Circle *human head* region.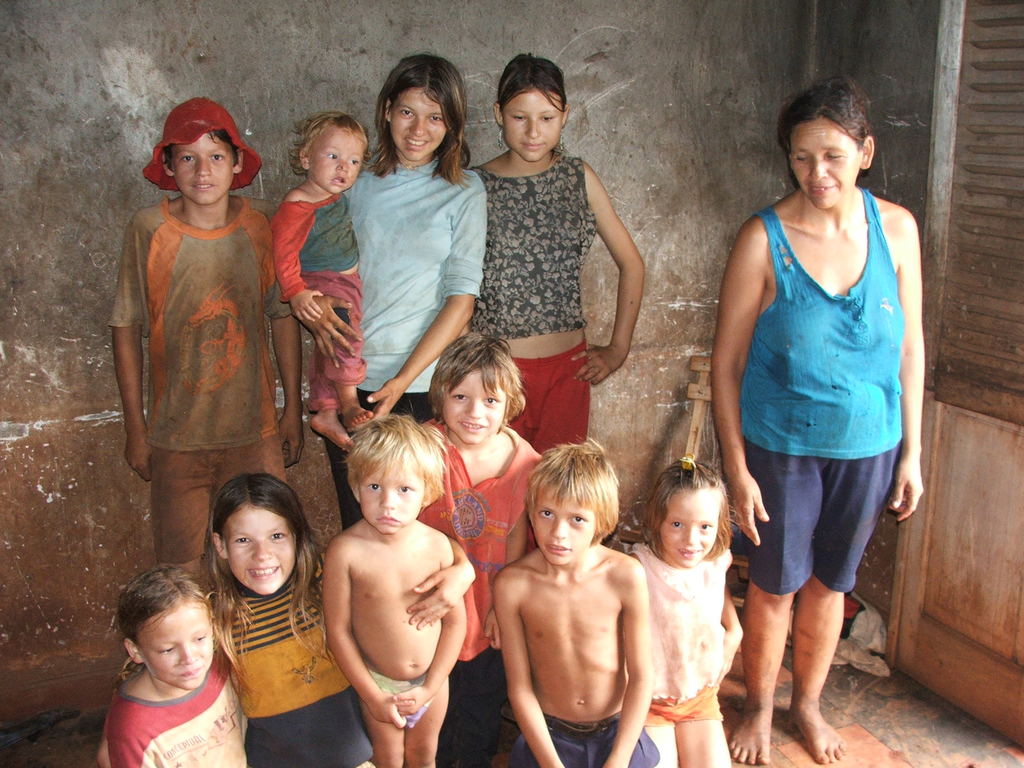
Region: locate(384, 56, 465, 165).
